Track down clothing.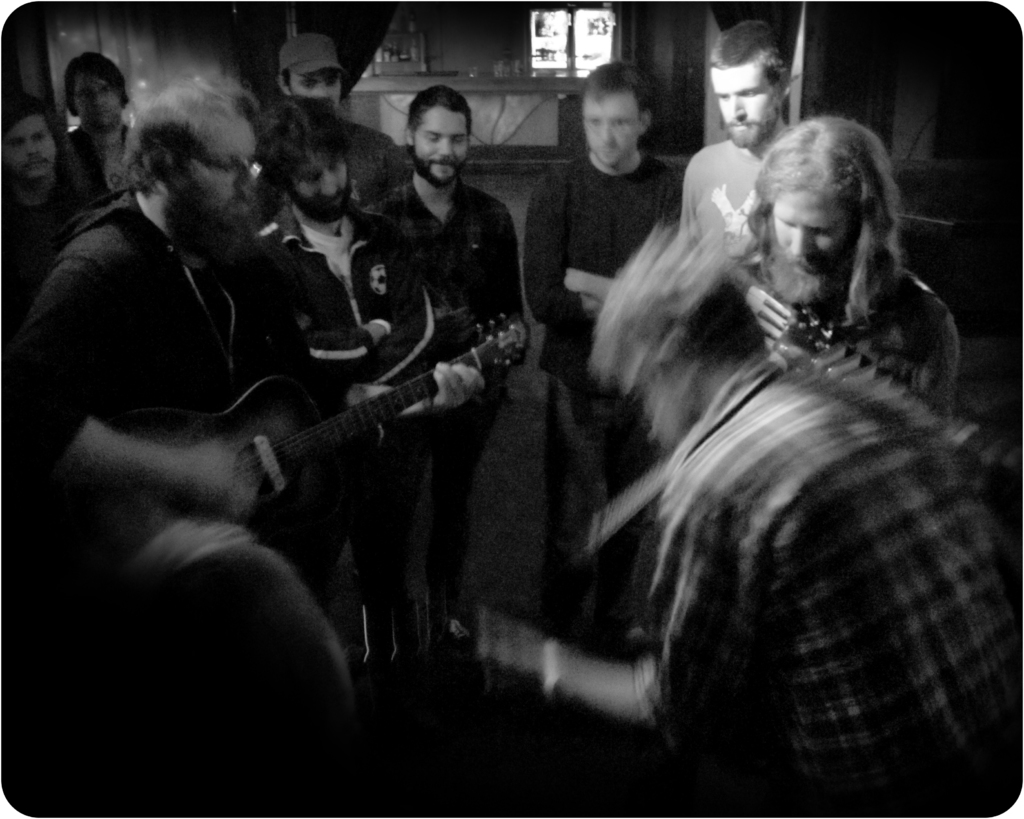
Tracked to 373 170 531 616.
